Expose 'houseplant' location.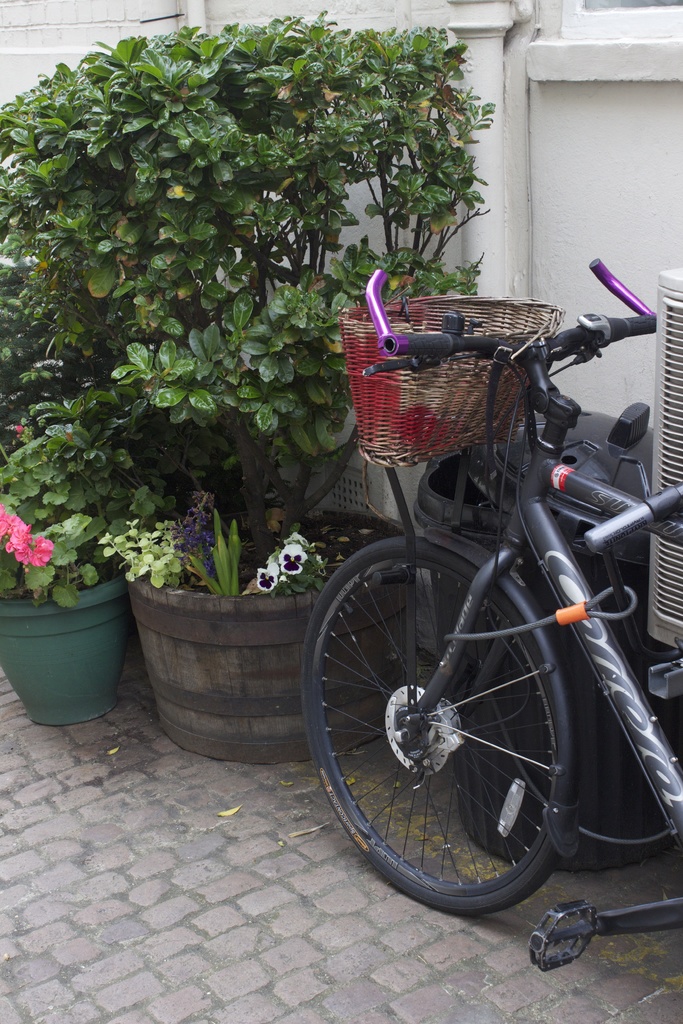
Exposed at {"left": 20, "top": 0, "right": 505, "bottom": 750}.
